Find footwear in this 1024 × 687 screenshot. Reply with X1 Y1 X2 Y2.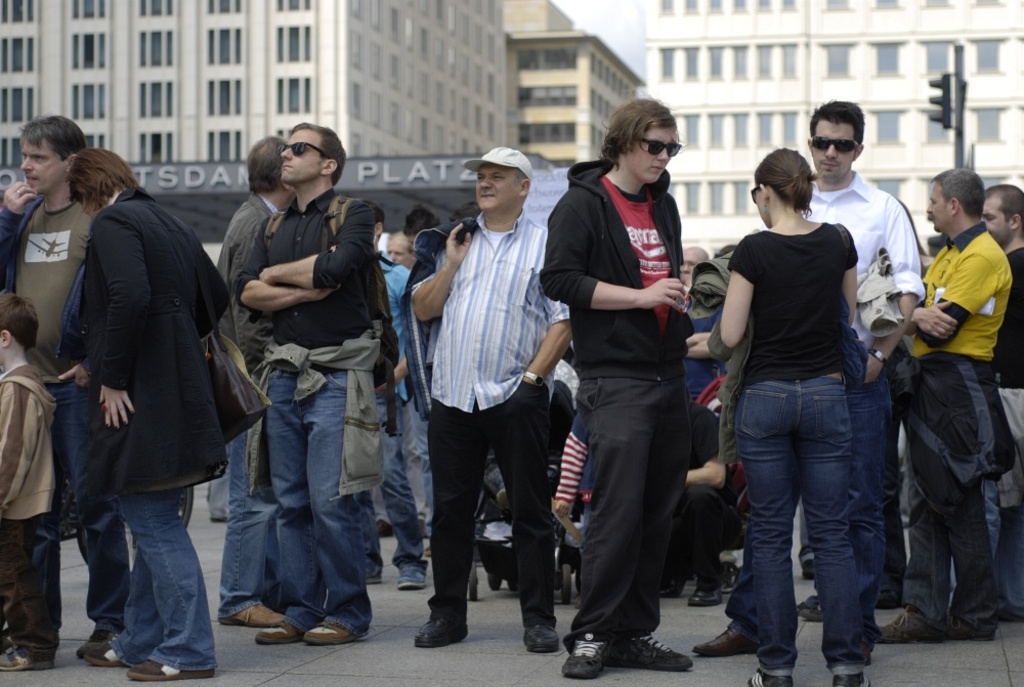
685 577 726 607.
